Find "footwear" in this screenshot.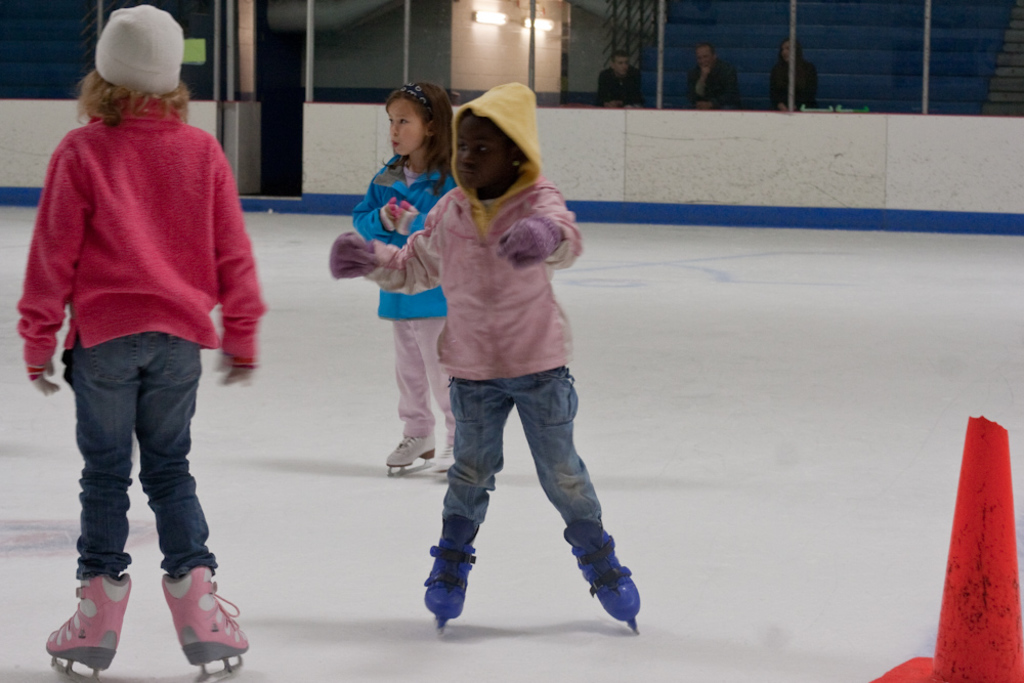
The bounding box for "footwear" is l=432, t=437, r=459, b=473.
